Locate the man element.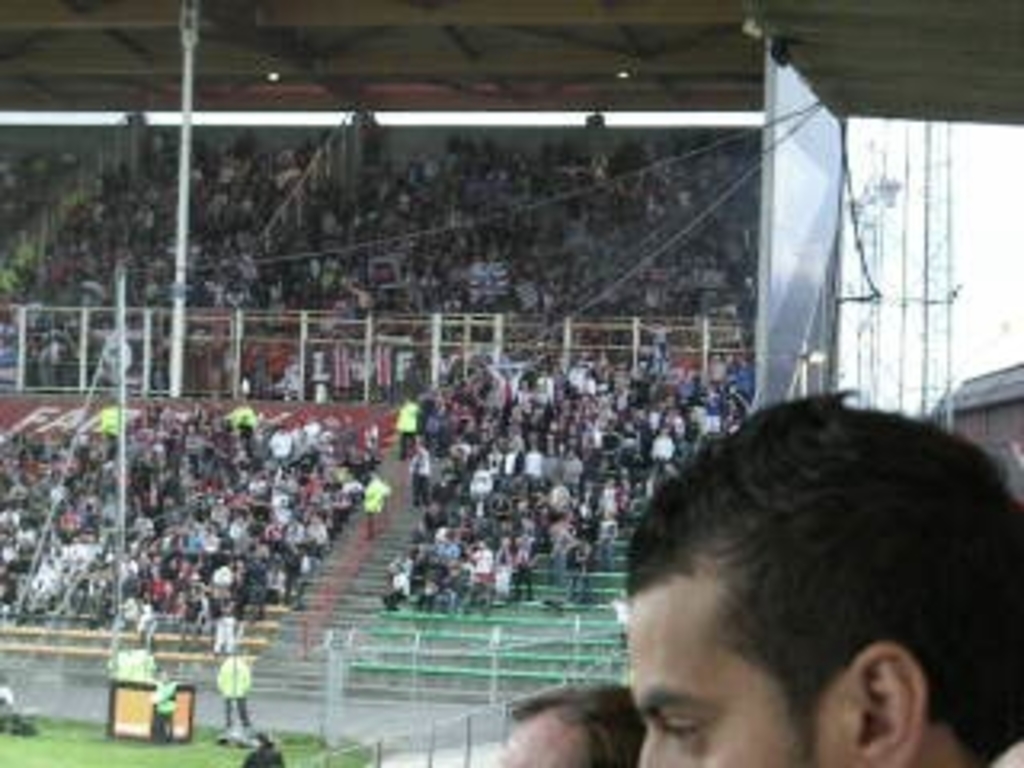
Element bbox: BBox(394, 394, 429, 454).
